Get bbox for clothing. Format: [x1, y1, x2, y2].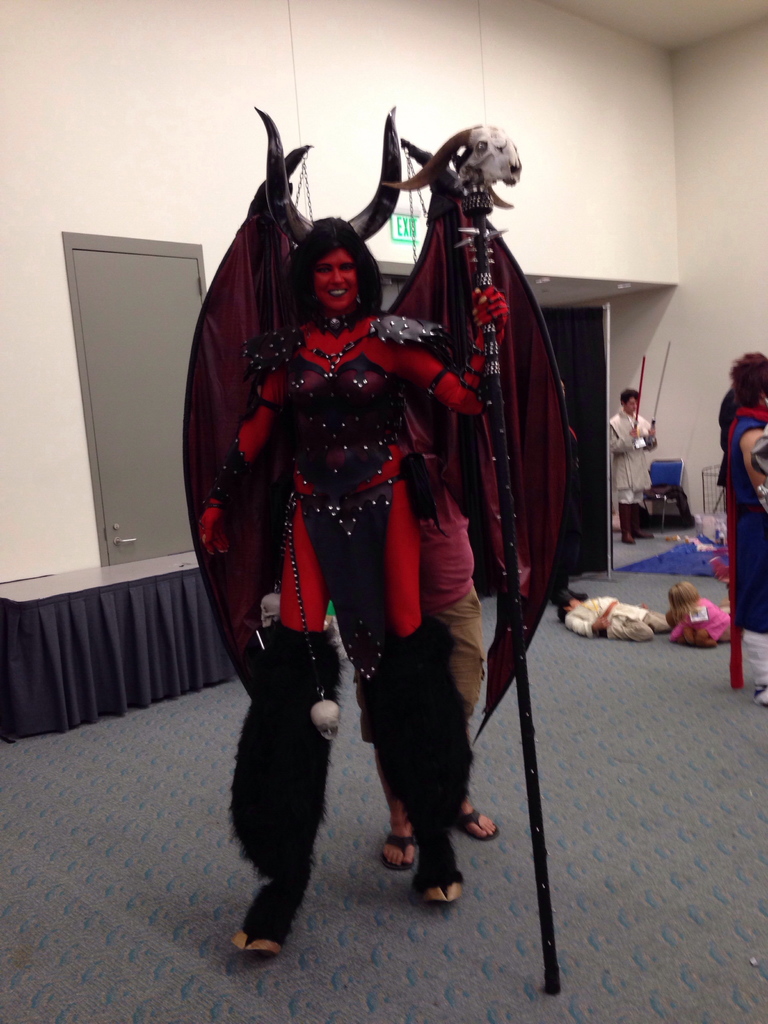
[209, 317, 492, 648].
